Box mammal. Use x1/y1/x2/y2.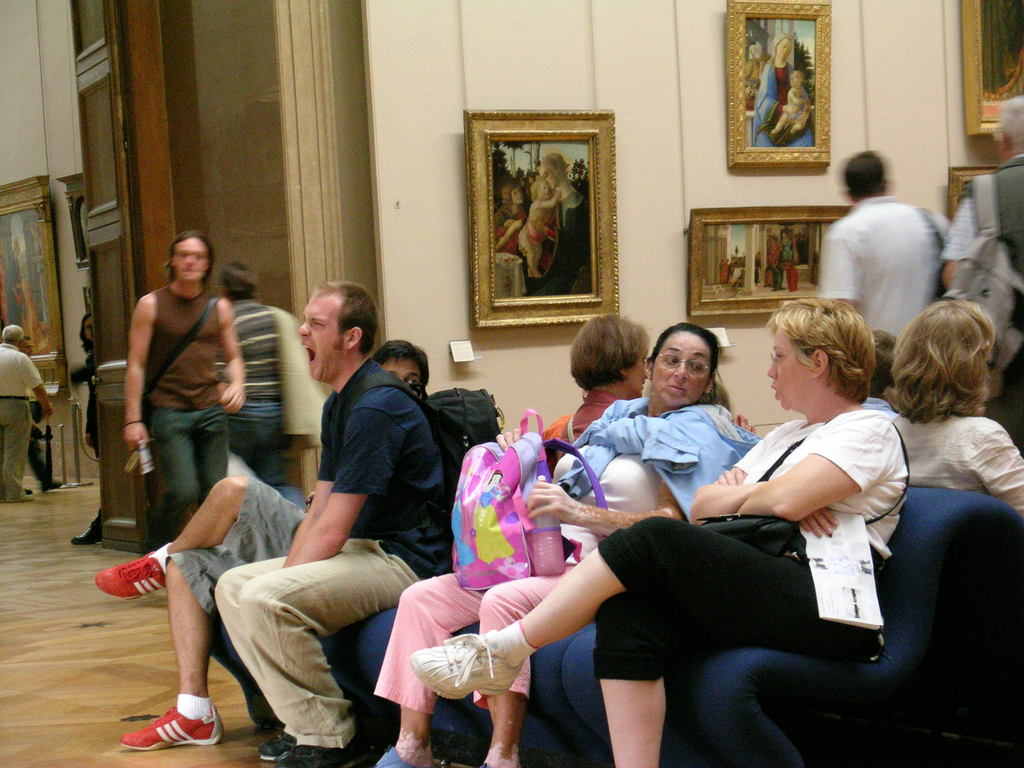
784/230/799/288.
